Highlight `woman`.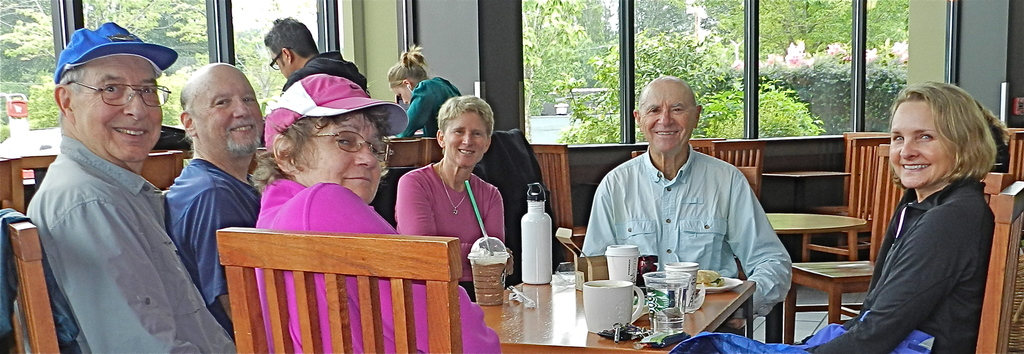
Highlighted region: [384, 40, 493, 184].
